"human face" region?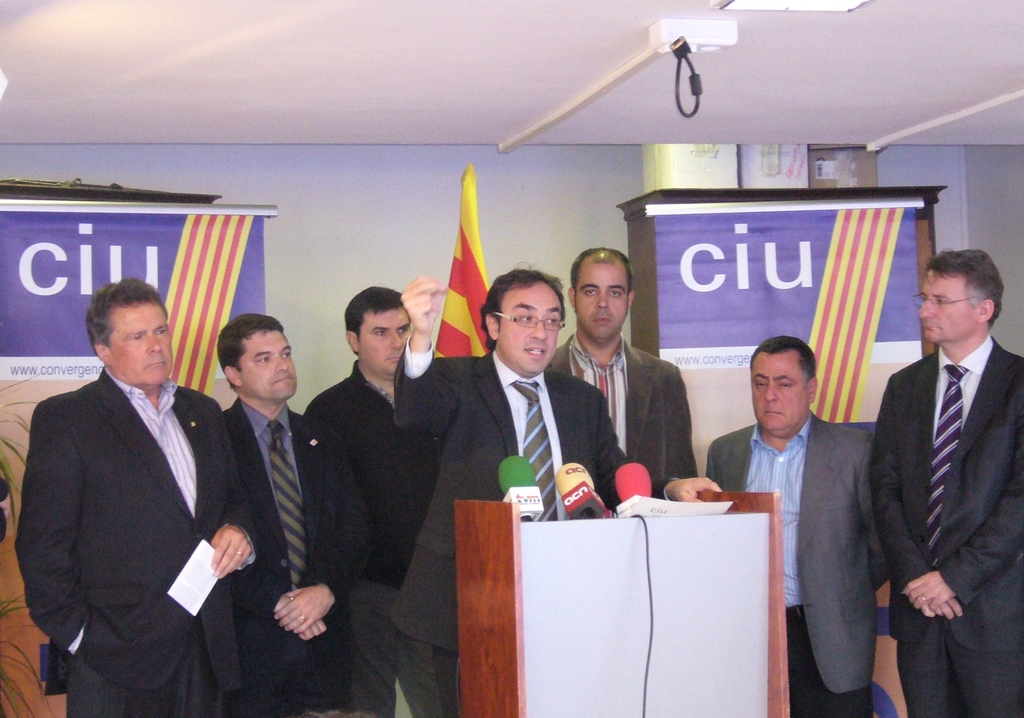
box(913, 274, 970, 345)
